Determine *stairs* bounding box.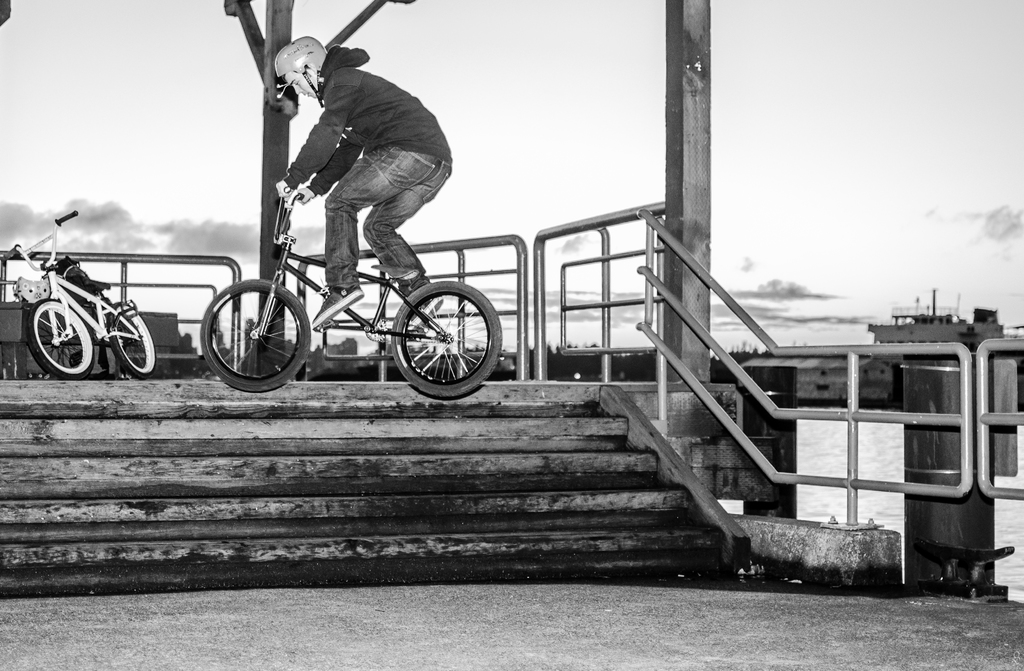
Determined: {"left": 0, "top": 402, "right": 726, "bottom": 596}.
